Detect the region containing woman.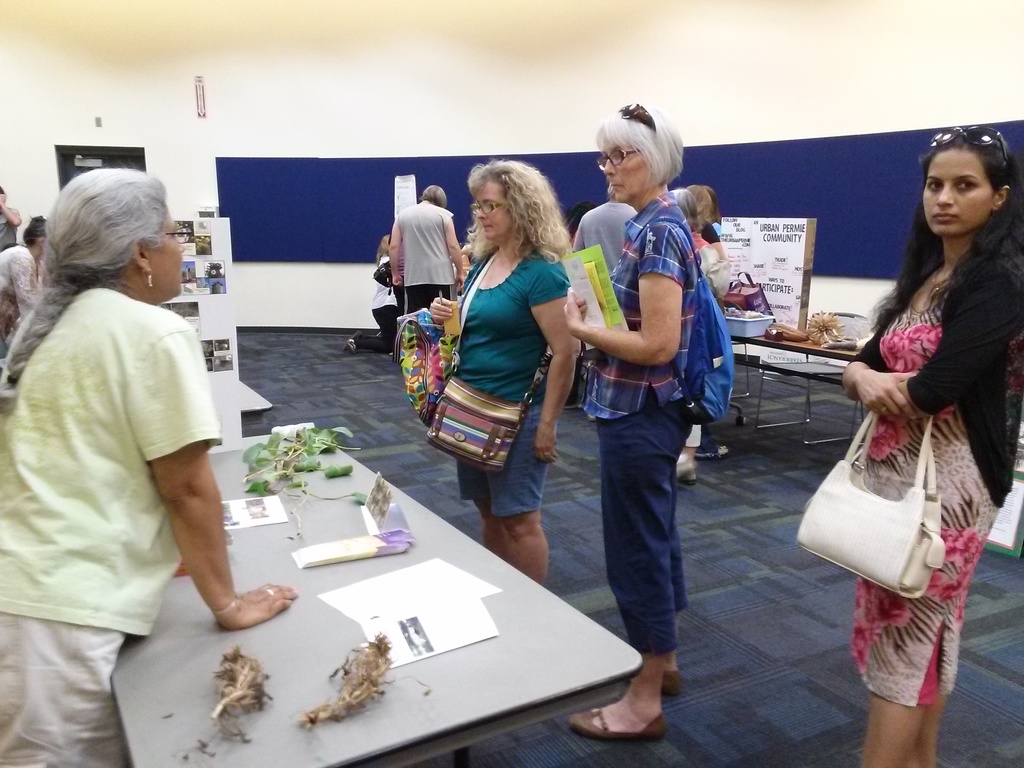
select_region(1, 214, 51, 355).
